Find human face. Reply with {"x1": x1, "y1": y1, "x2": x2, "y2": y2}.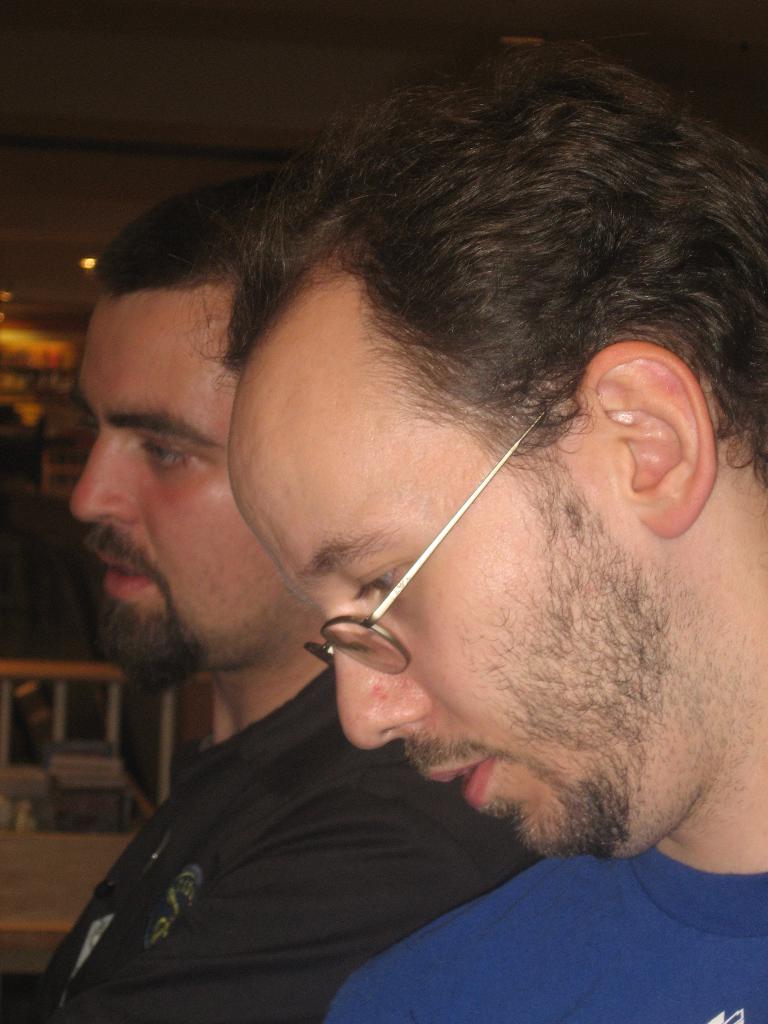
{"x1": 312, "y1": 405, "x2": 618, "y2": 846}.
